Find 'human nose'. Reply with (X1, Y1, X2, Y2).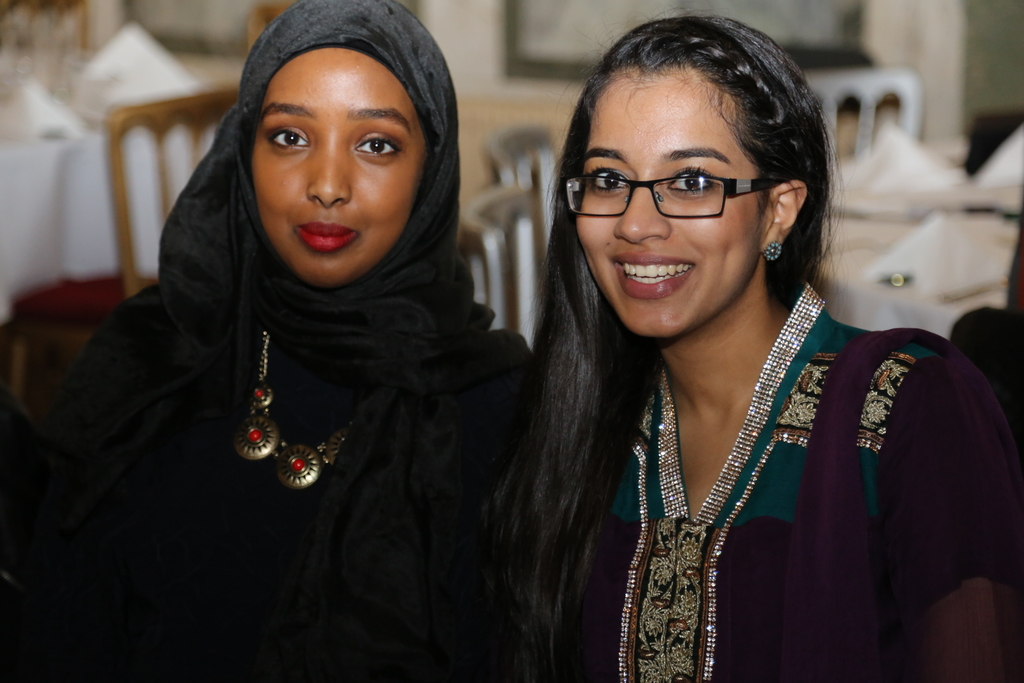
(305, 131, 351, 207).
